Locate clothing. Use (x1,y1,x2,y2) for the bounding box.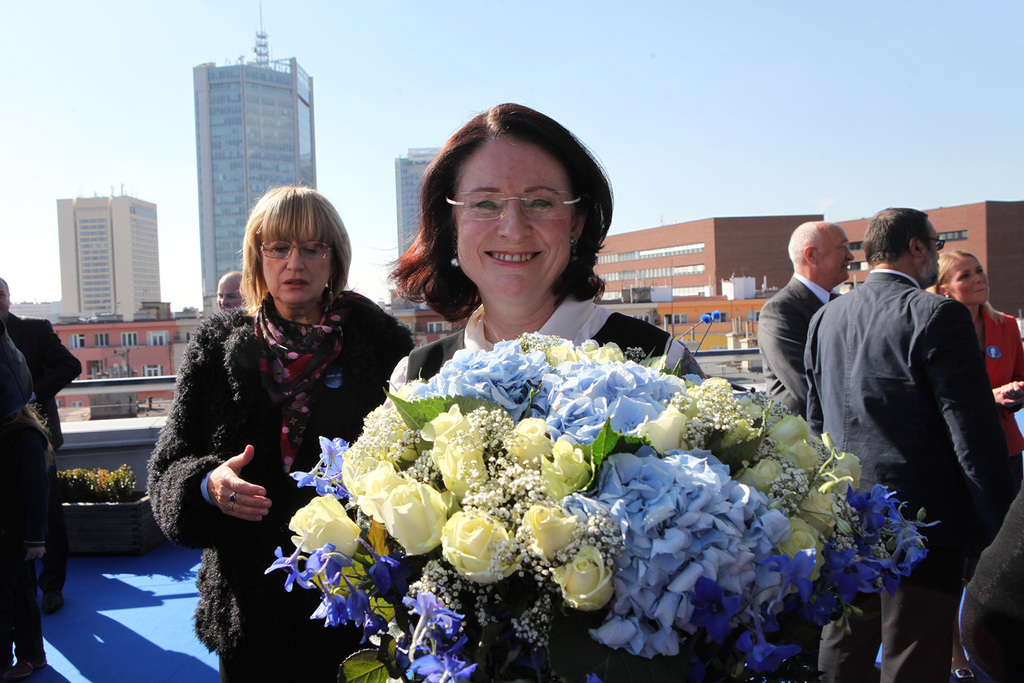
(755,270,835,419).
